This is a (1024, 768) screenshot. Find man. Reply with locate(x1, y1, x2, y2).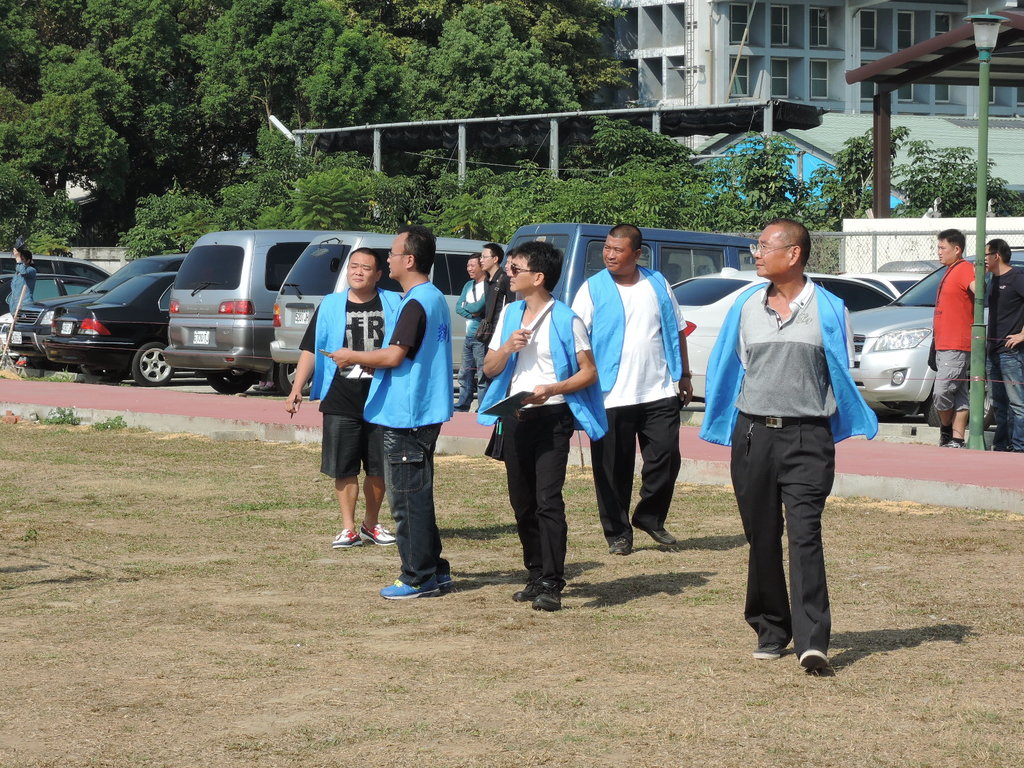
locate(477, 243, 521, 403).
